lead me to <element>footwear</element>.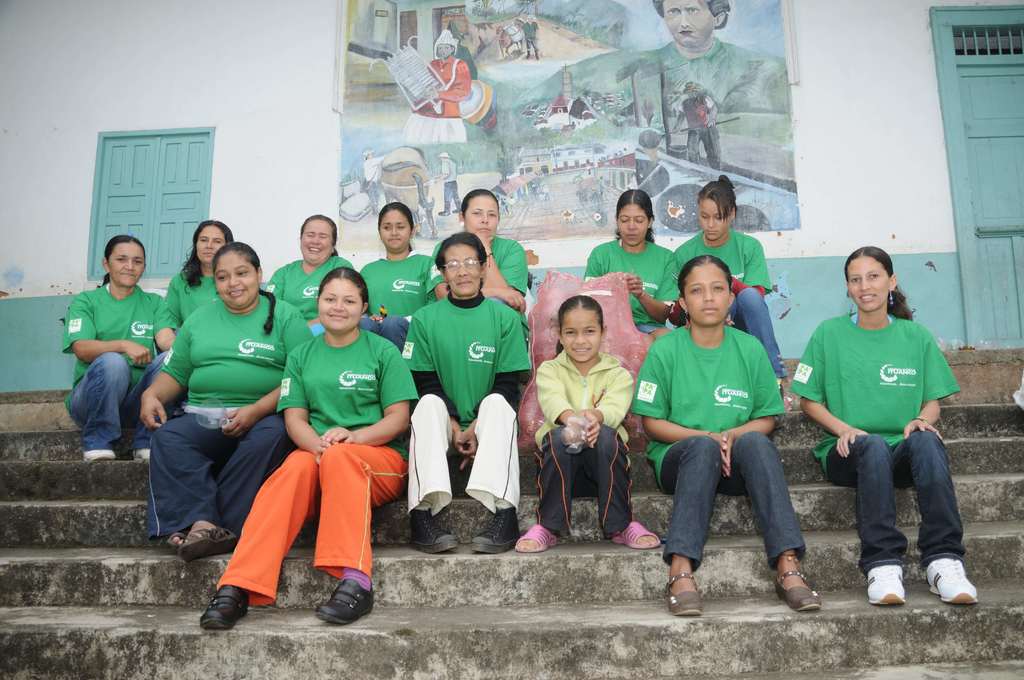
Lead to (660, 571, 698, 621).
